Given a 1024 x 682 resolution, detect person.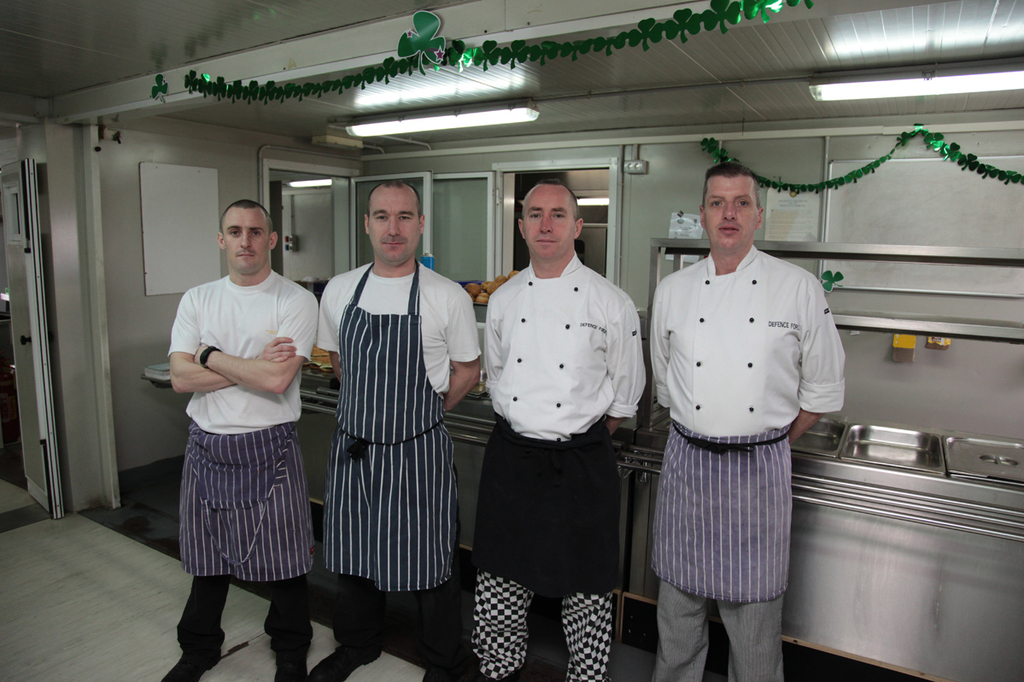
box(647, 161, 846, 681).
